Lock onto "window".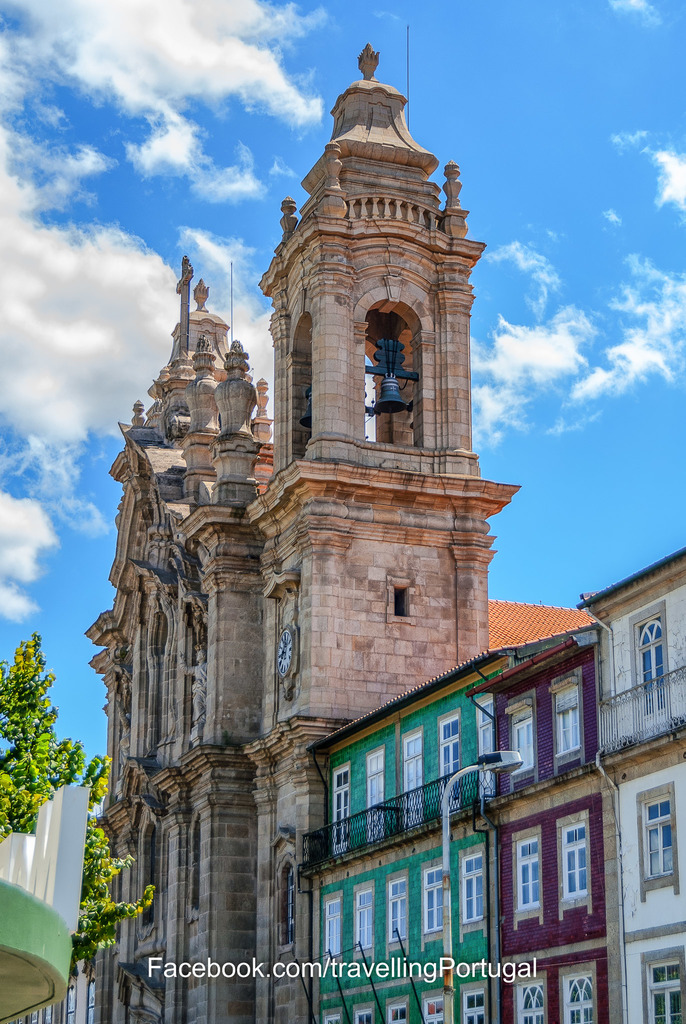
Locked: box=[330, 762, 351, 852].
